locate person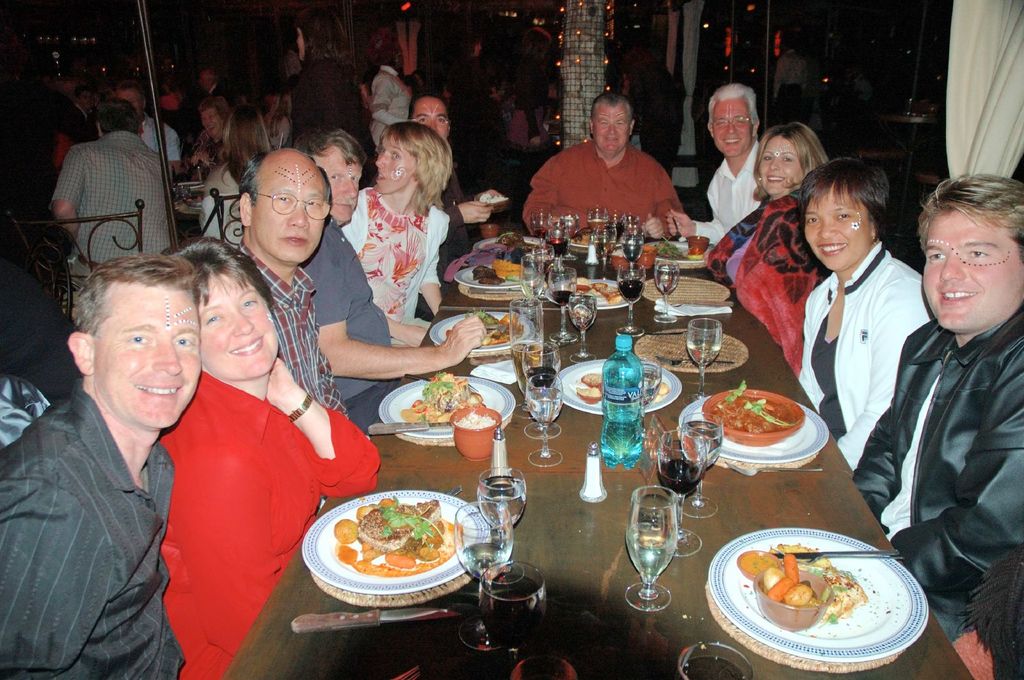
bbox=[285, 5, 379, 191]
